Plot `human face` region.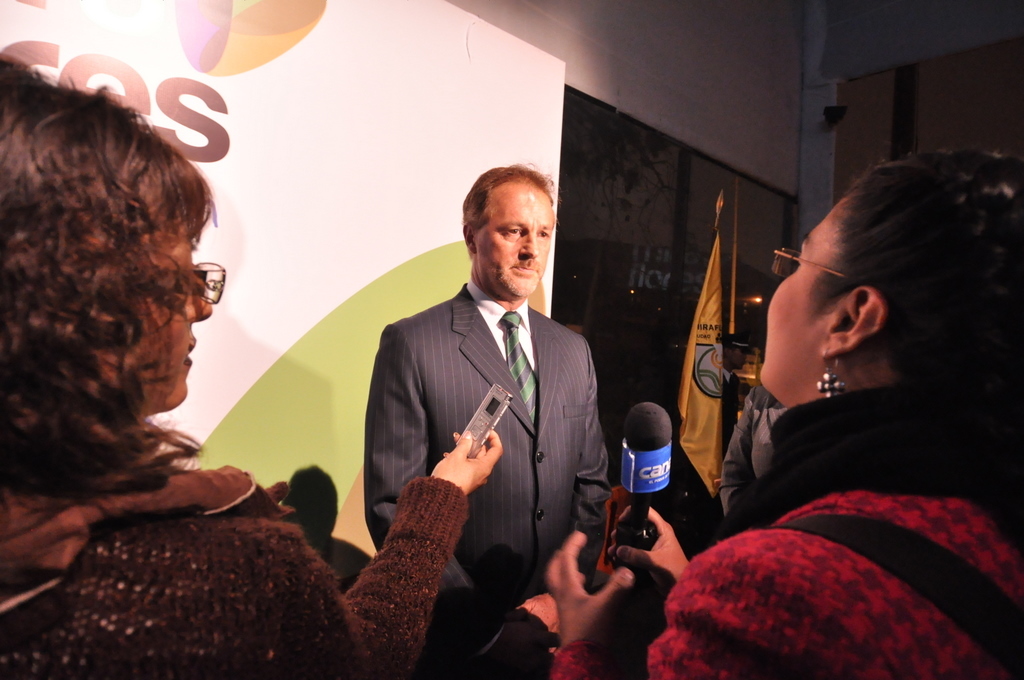
Plotted at {"x1": 756, "y1": 193, "x2": 852, "y2": 398}.
